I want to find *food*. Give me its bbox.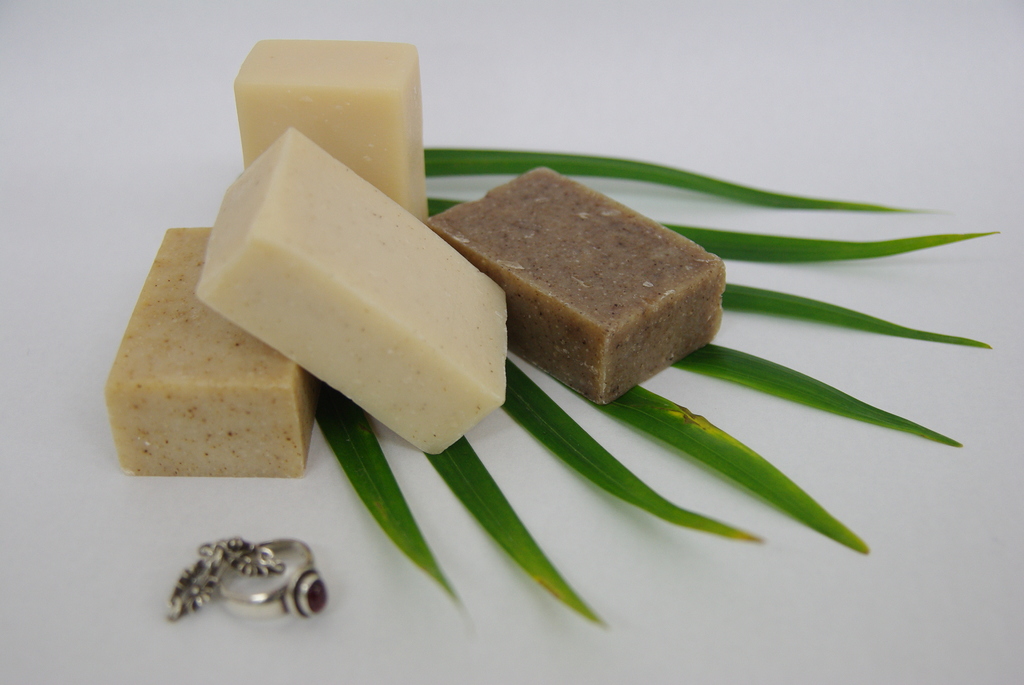
[414,159,724,405].
